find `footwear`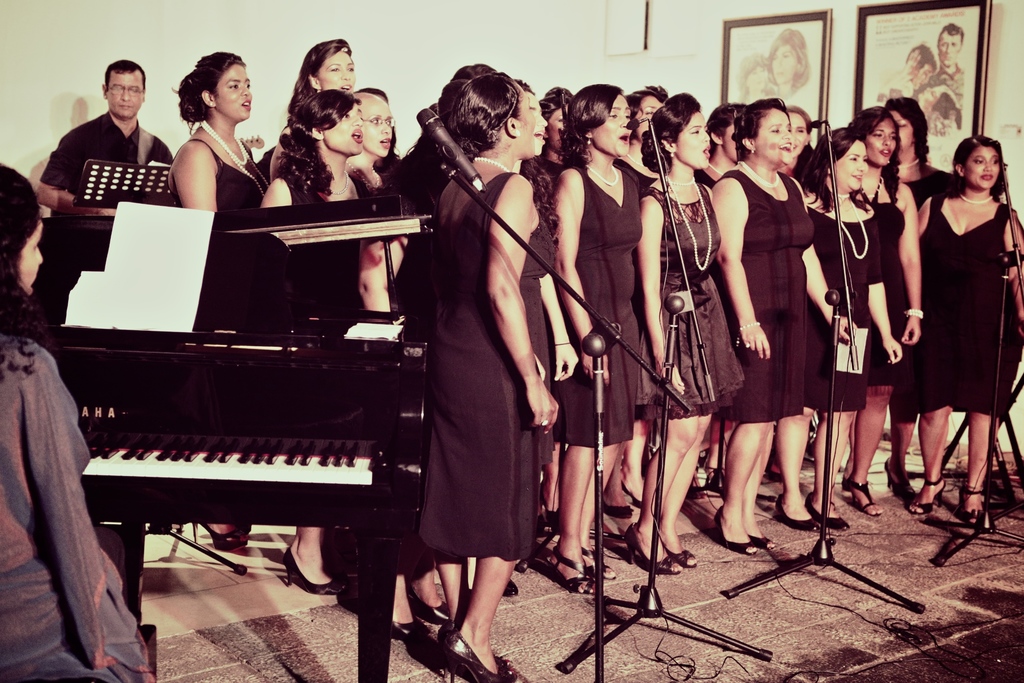
[x1=286, y1=542, x2=341, y2=601]
